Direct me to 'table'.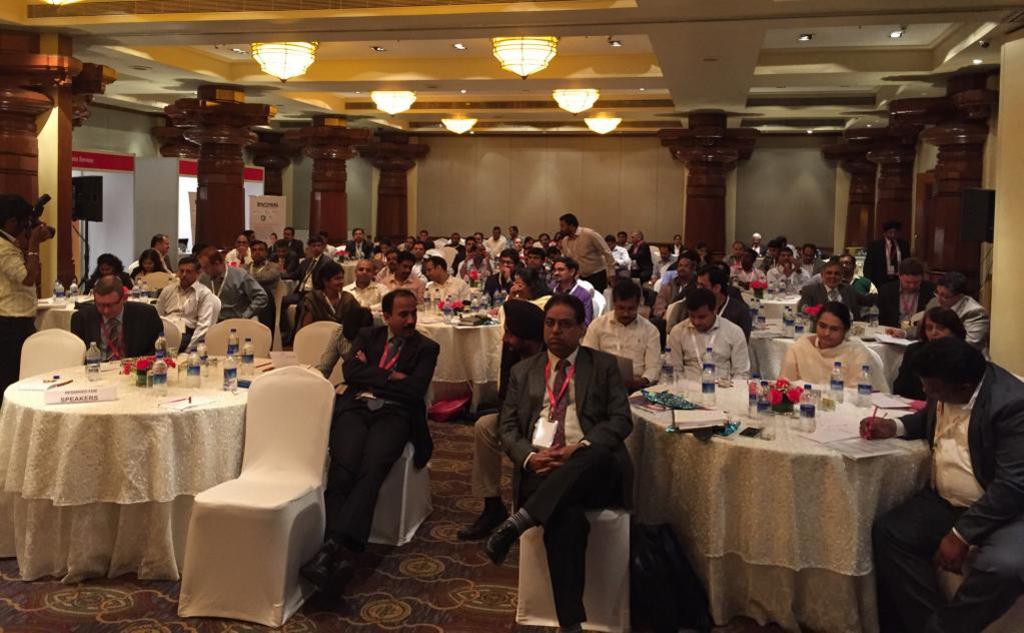
Direction: (631,377,940,625).
